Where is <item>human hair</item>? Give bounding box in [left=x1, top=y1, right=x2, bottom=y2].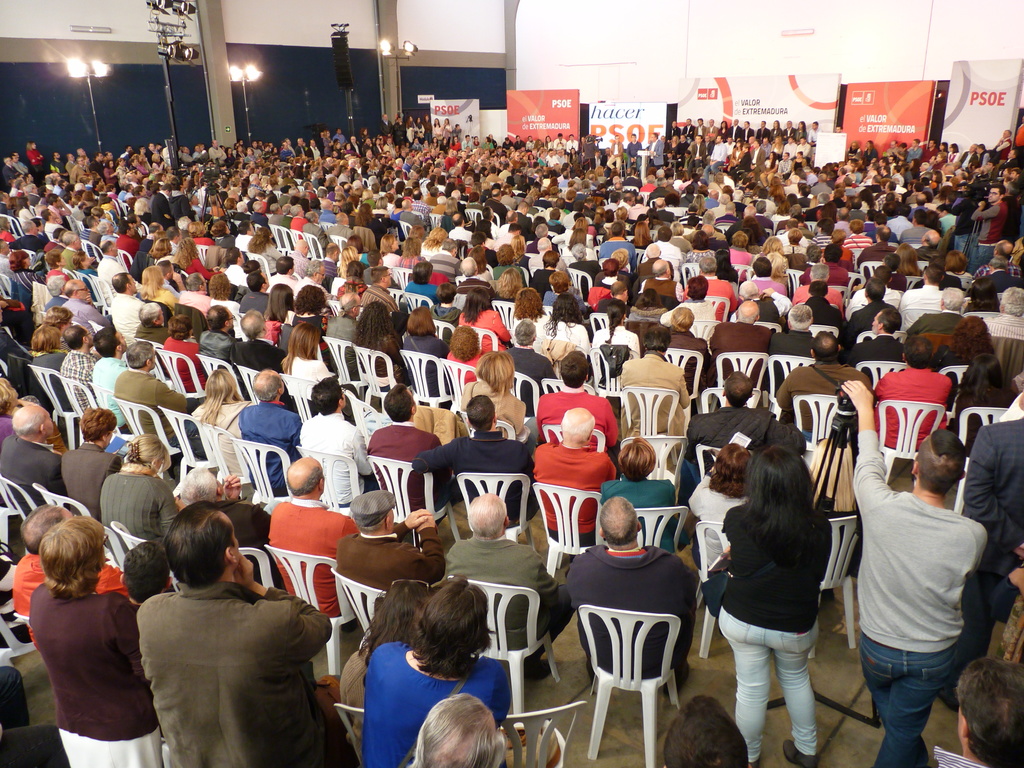
[left=98, top=239, right=112, bottom=252].
